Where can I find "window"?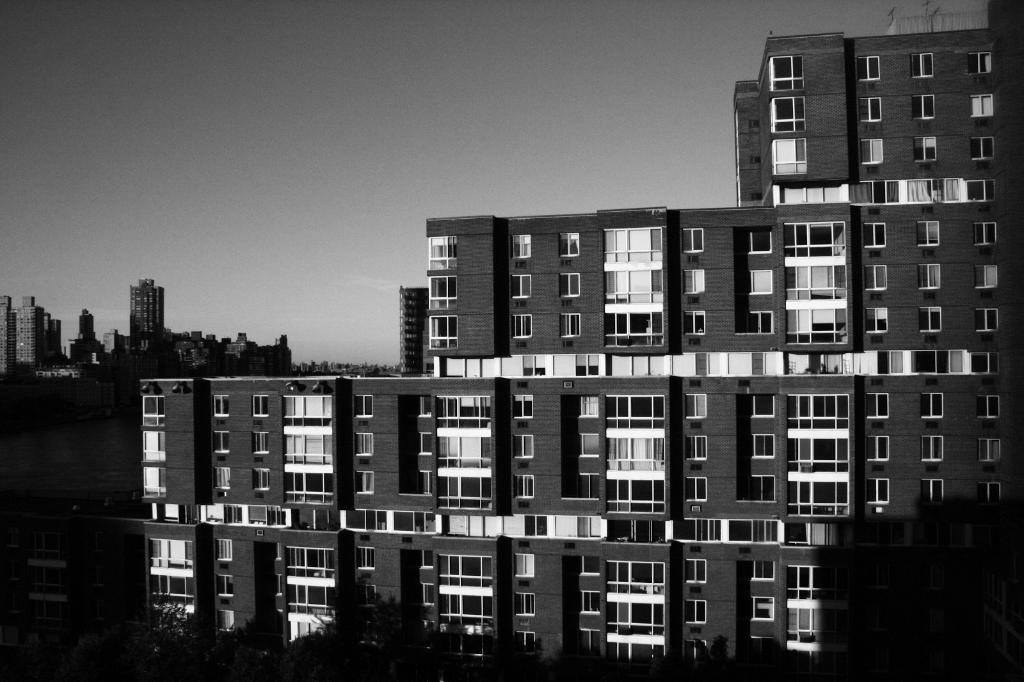
You can find it at bbox(785, 264, 849, 299).
